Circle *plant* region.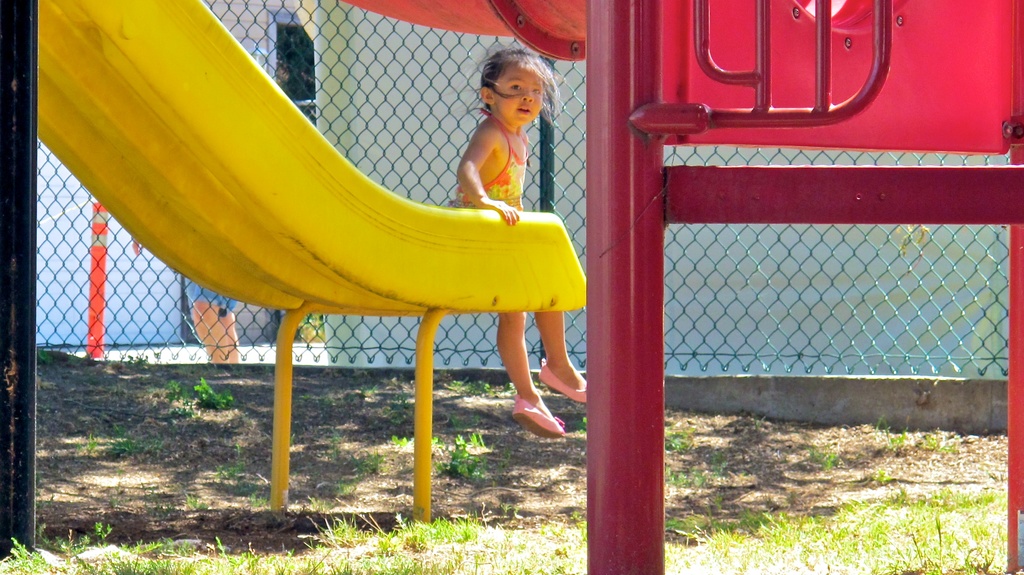
Region: [391, 435, 406, 449].
